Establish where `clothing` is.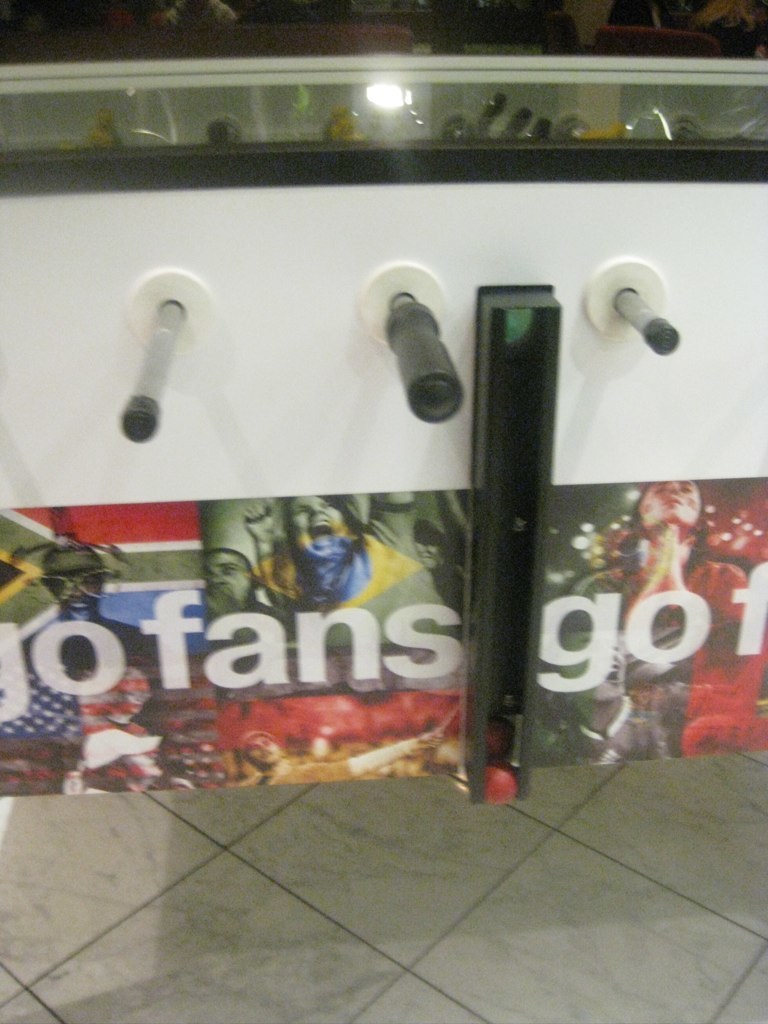
Established at <bbox>259, 533, 421, 625</bbox>.
